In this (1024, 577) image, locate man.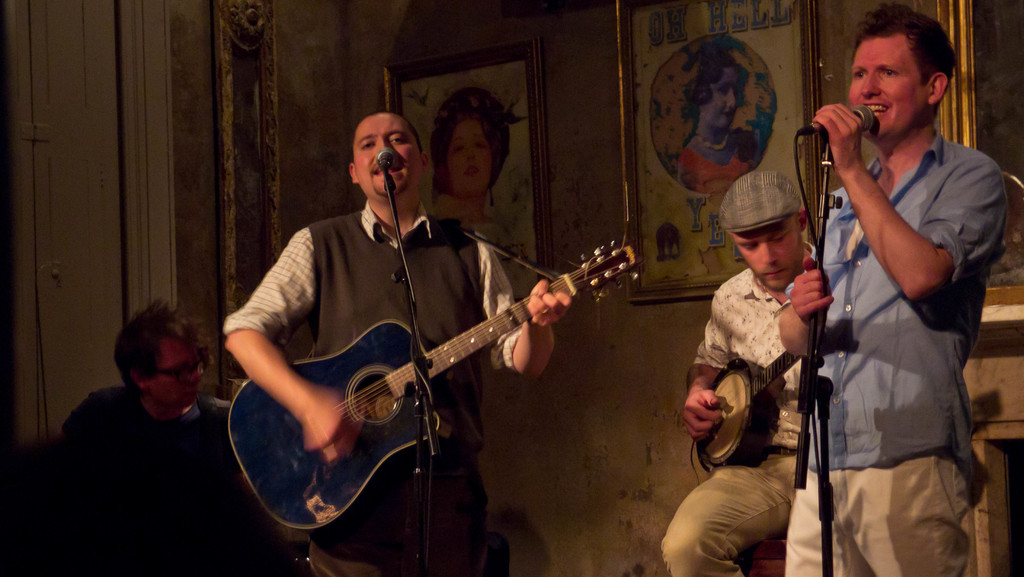
Bounding box: 653,162,819,576.
